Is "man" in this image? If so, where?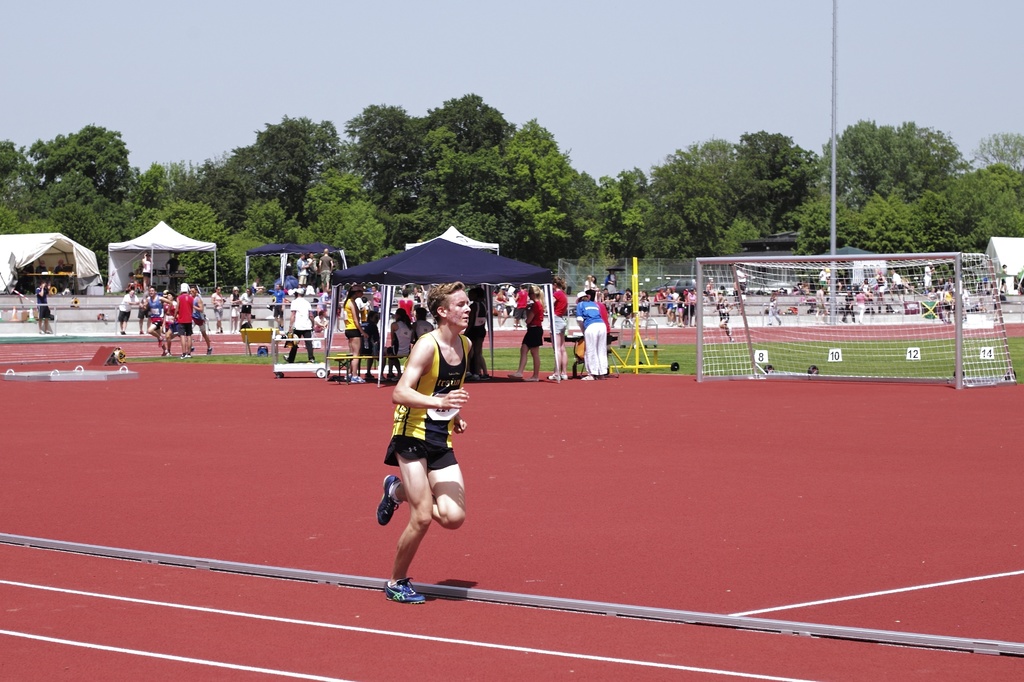
Yes, at left=164, top=252, right=182, bottom=294.
